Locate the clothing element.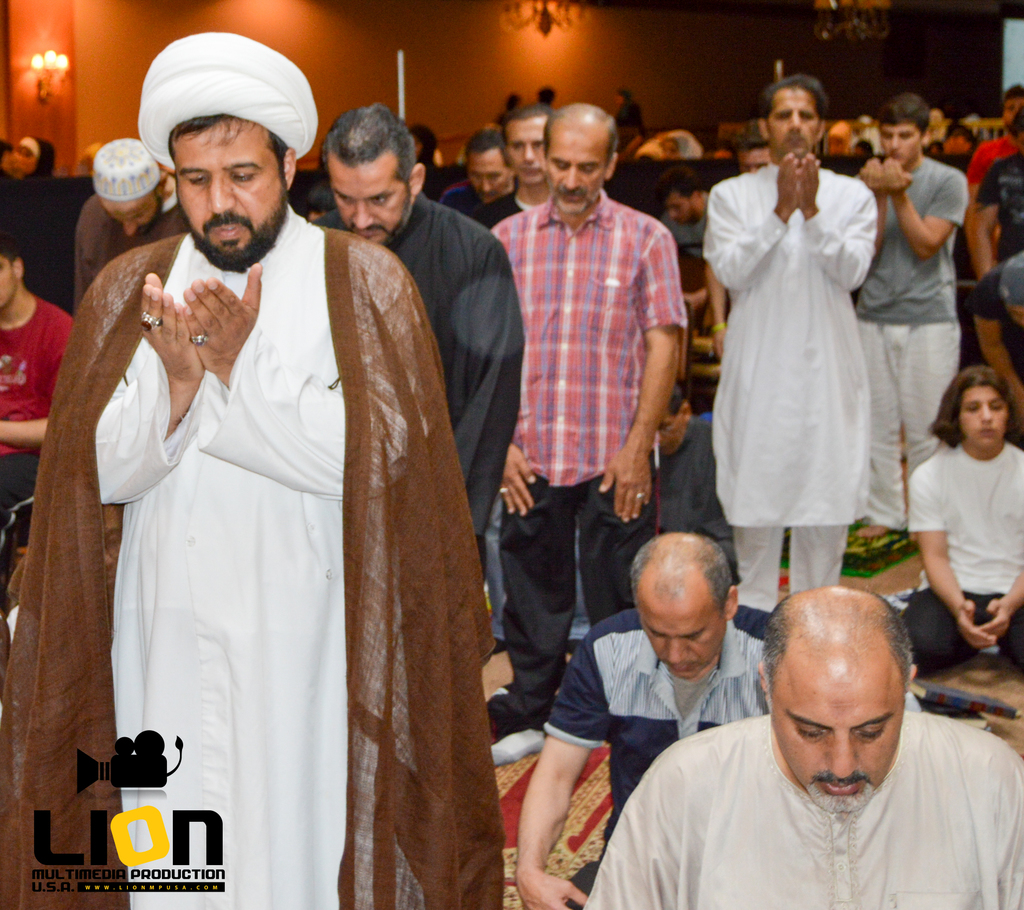
Element bbox: [x1=605, y1=690, x2=991, y2=900].
